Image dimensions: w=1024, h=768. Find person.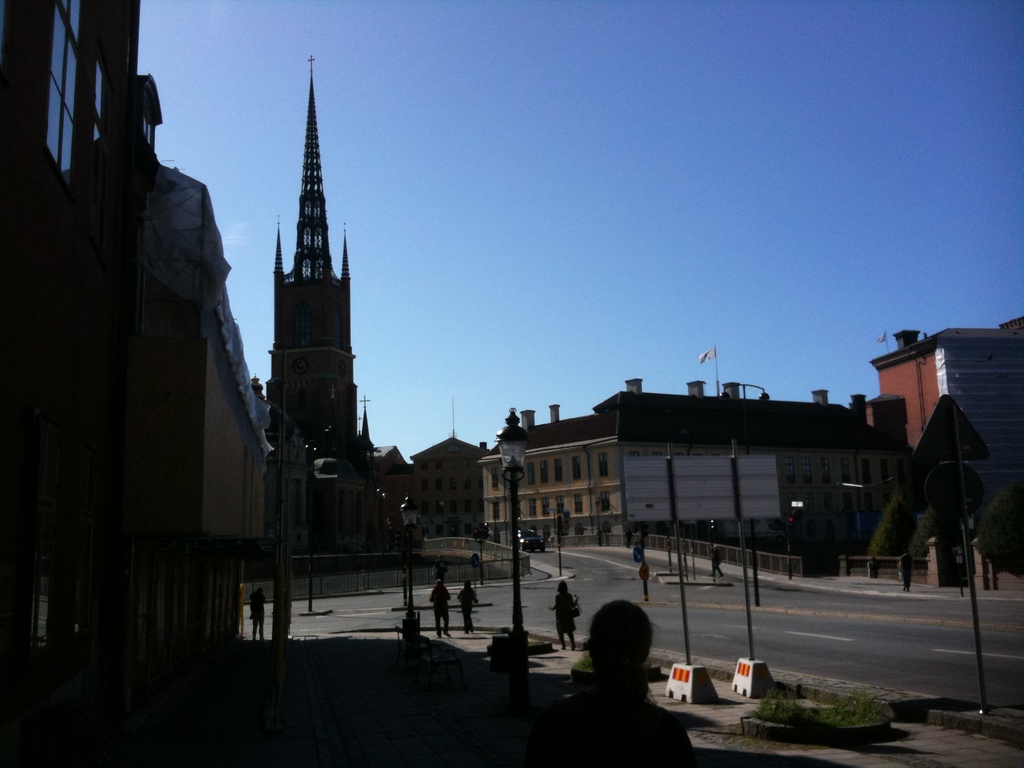
[430, 555, 450, 585].
